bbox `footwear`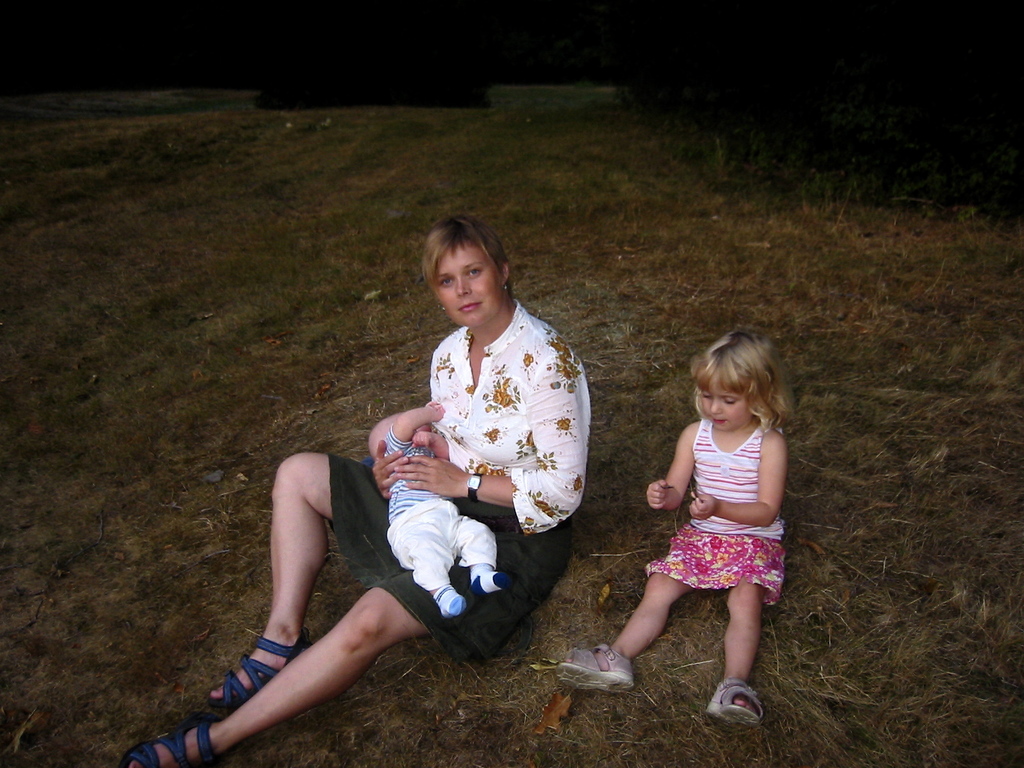
Rect(703, 666, 768, 744)
